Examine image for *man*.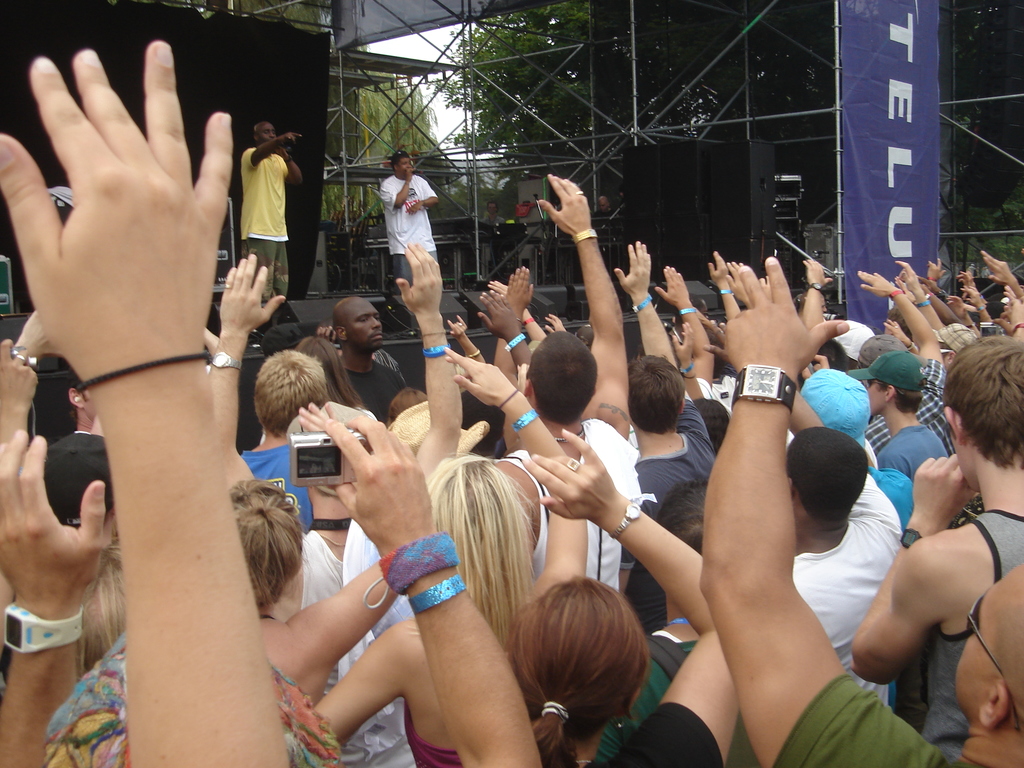
Examination result: {"left": 589, "top": 192, "right": 618, "bottom": 225}.
